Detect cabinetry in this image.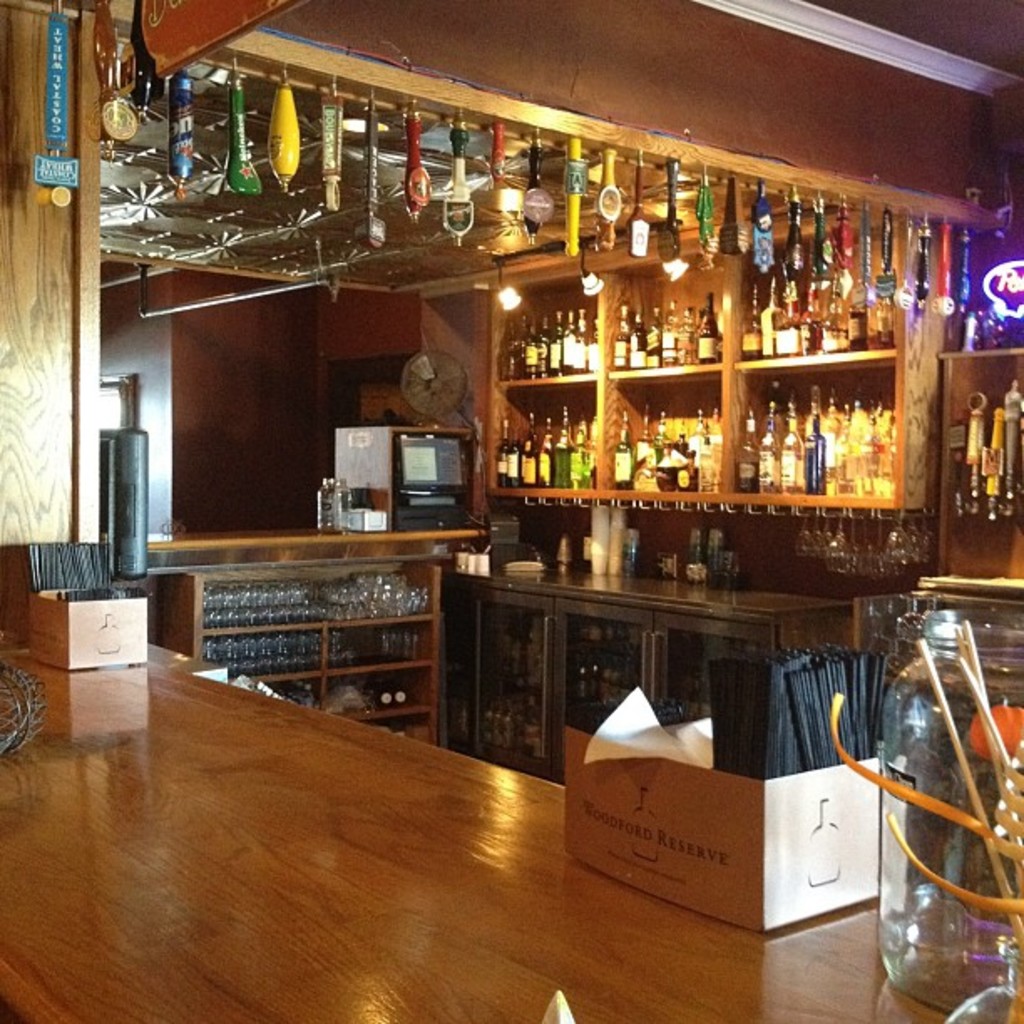
Detection: 134,532,472,751.
